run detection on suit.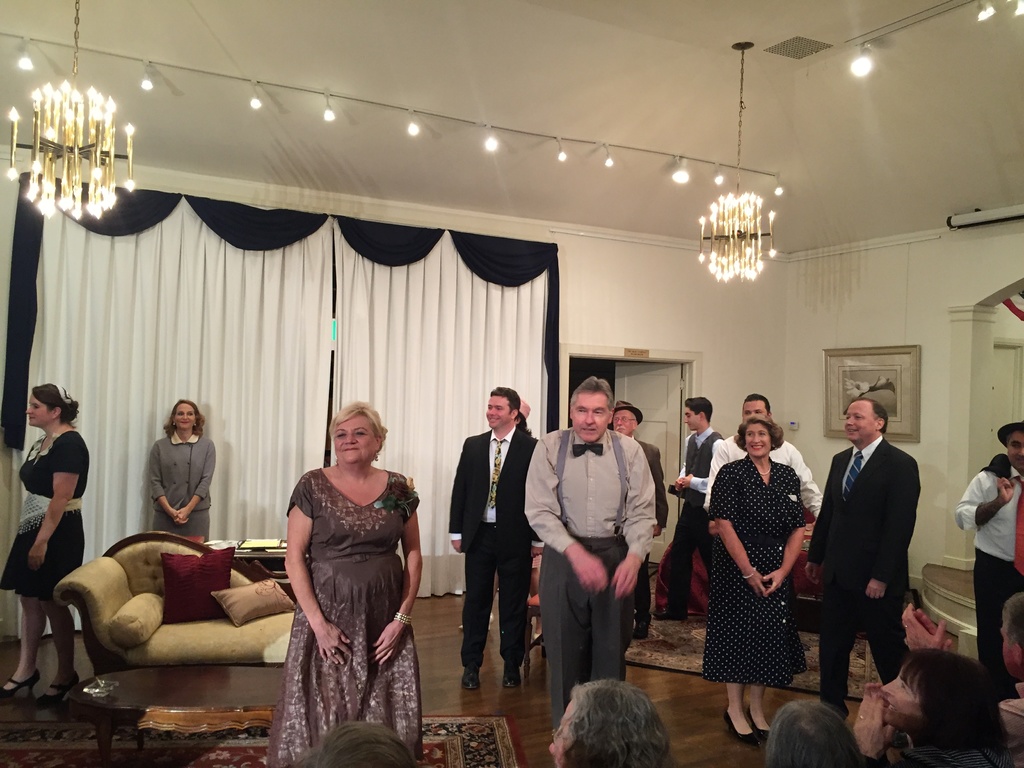
Result: (815, 395, 929, 685).
